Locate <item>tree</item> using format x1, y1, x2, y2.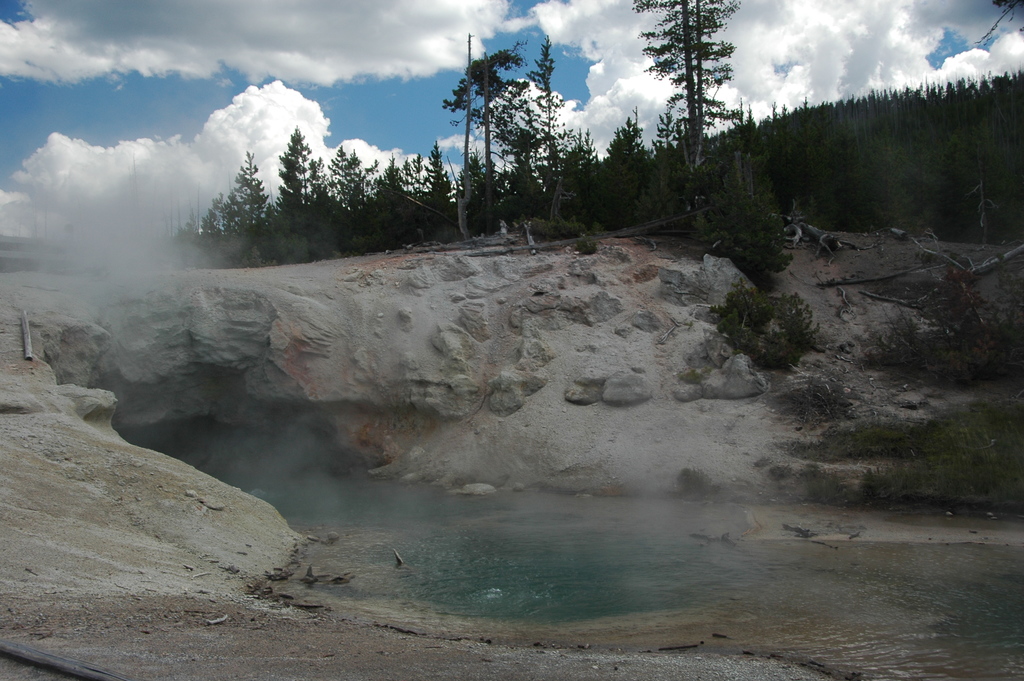
192, 185, 242, 246.
